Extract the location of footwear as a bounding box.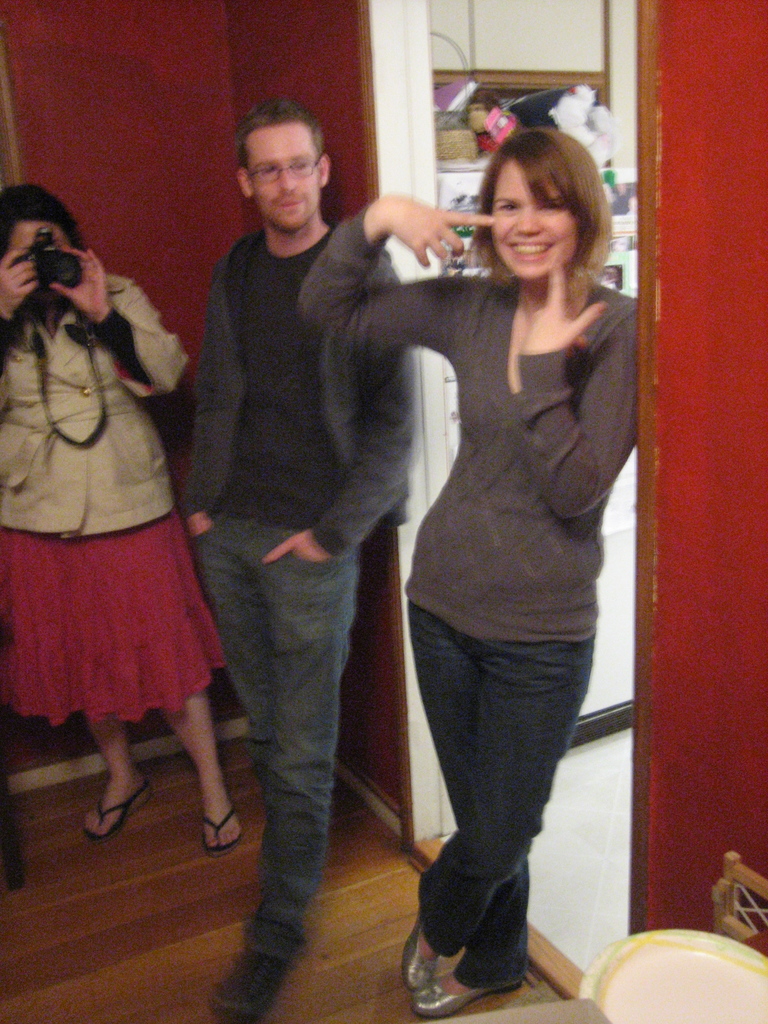
detection(198, 799, 255, 862).
